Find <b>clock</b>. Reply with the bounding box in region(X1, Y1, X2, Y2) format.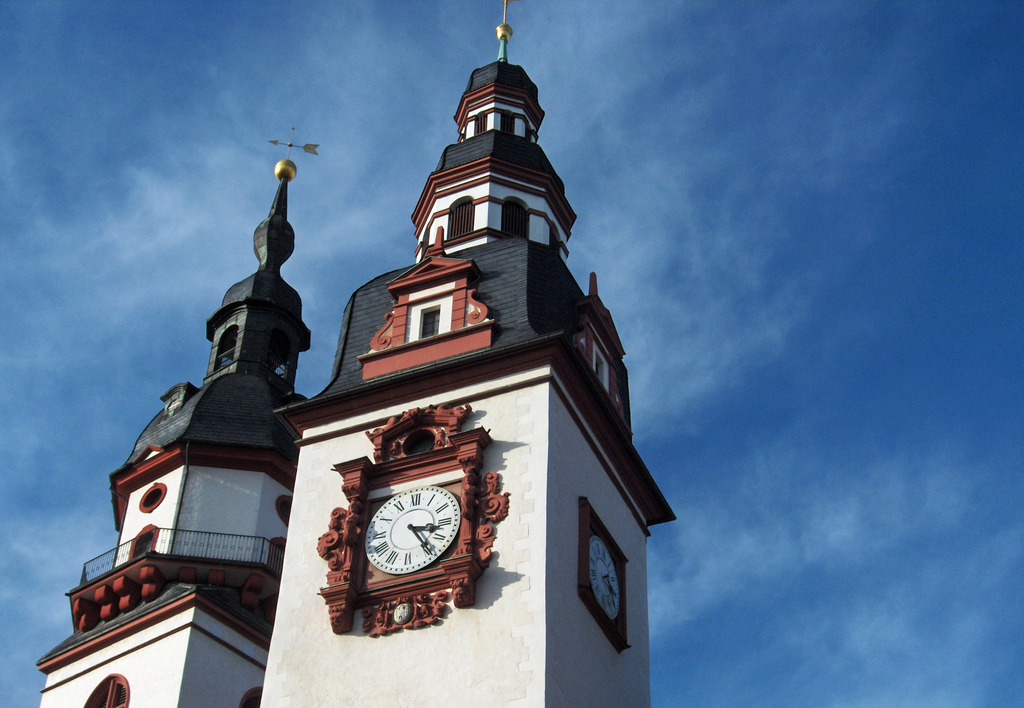
region(588, 536, 624, 622).
